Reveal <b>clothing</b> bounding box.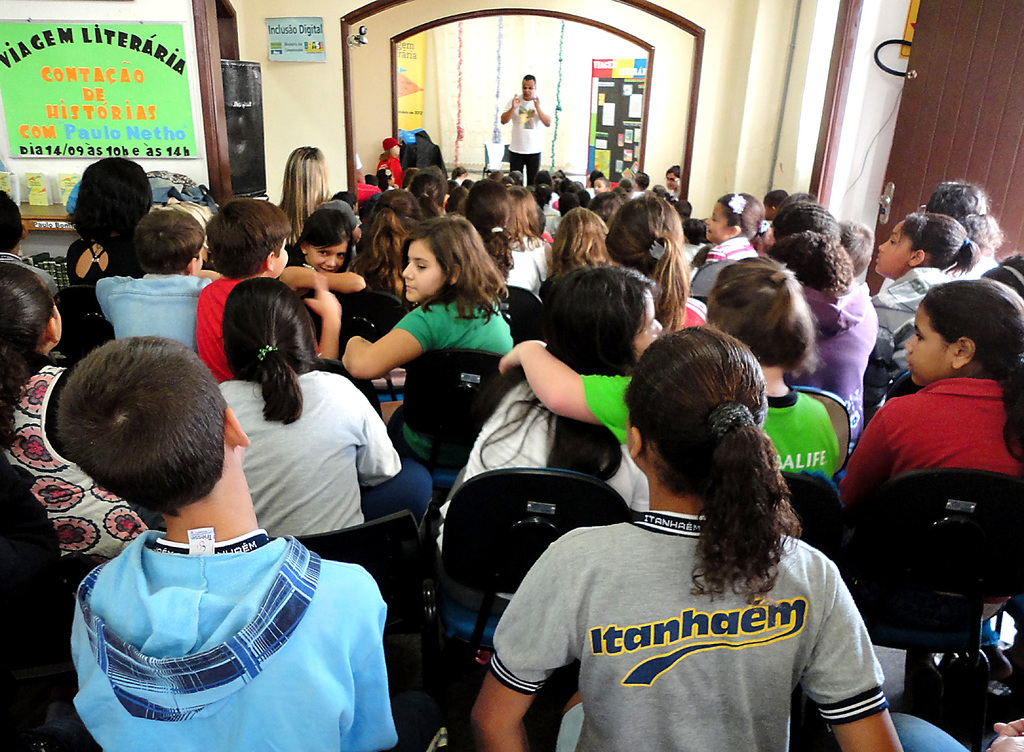
Revealed: (419,384,648,611).
